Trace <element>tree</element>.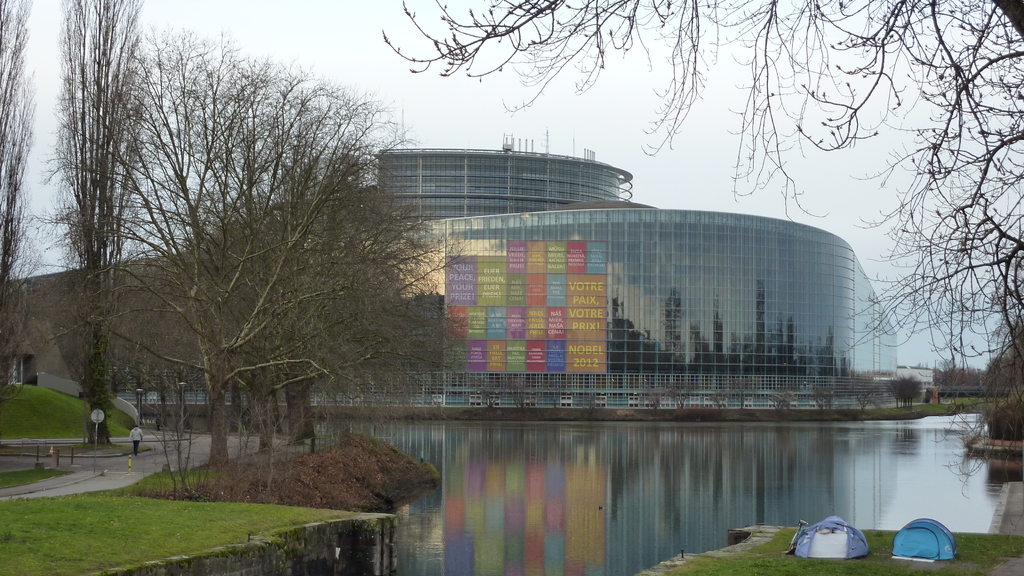
Traced to x1=381 y1=0 x2=1023 y2=445.
